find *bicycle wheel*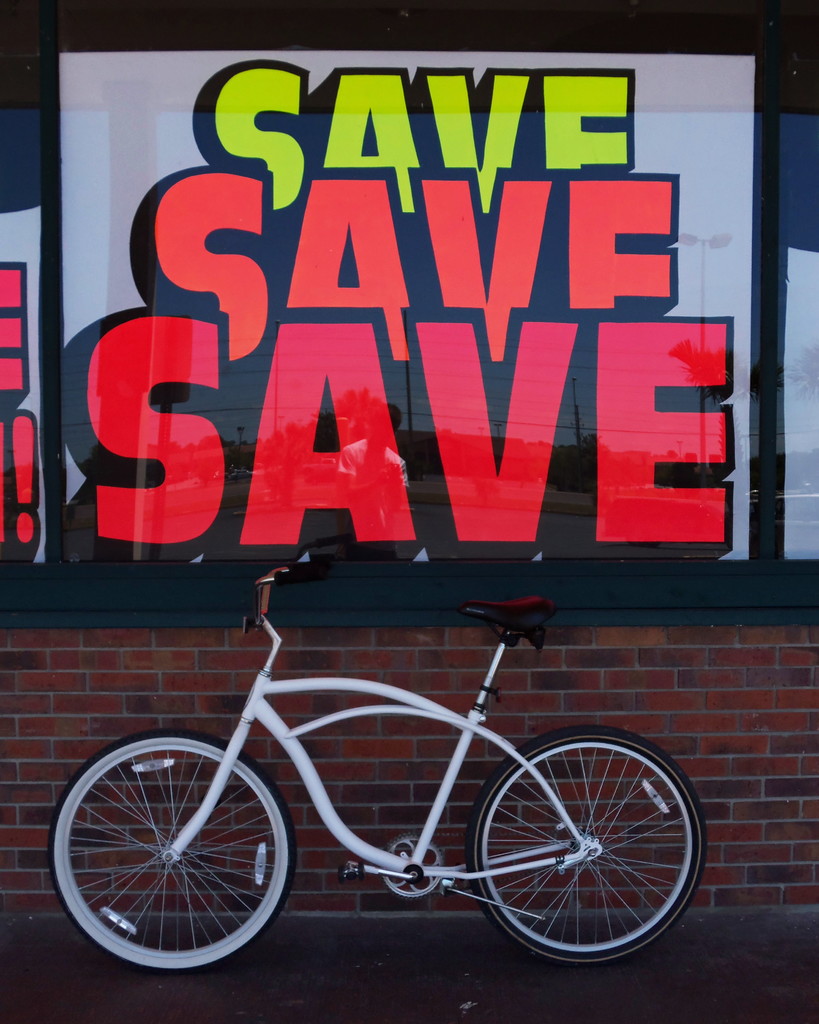
(x1=471, y1=724, x2=711, y2=969)
